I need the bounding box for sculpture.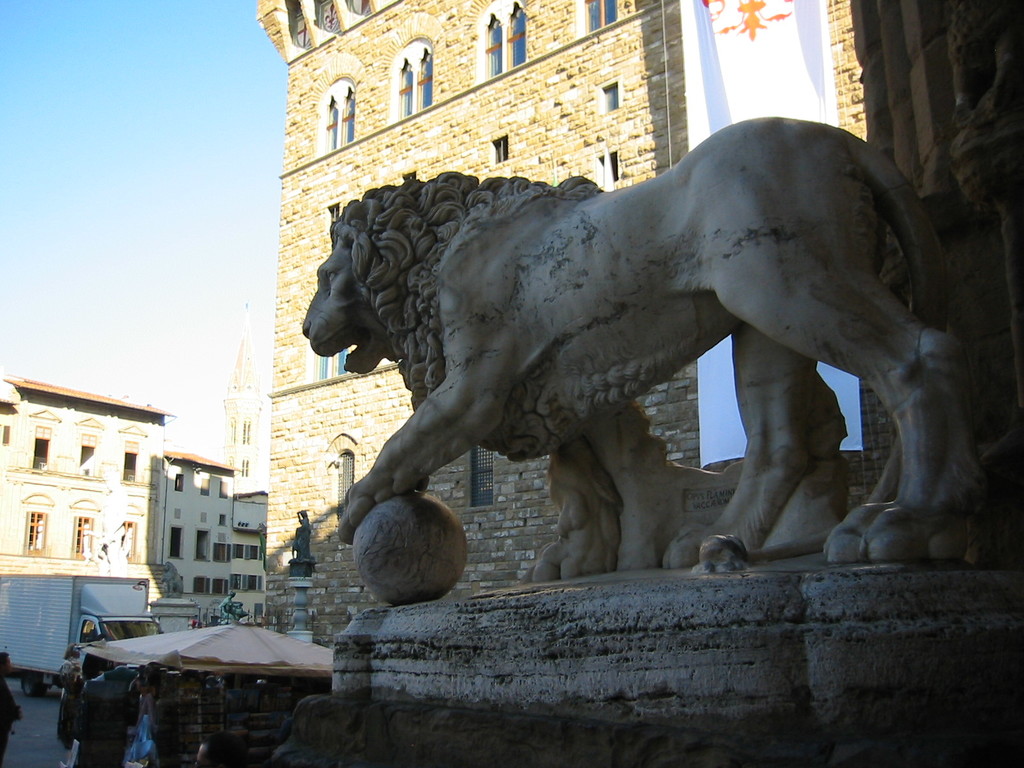
Here it is: <bbox>221, 590, 247, 625</bbox>.
